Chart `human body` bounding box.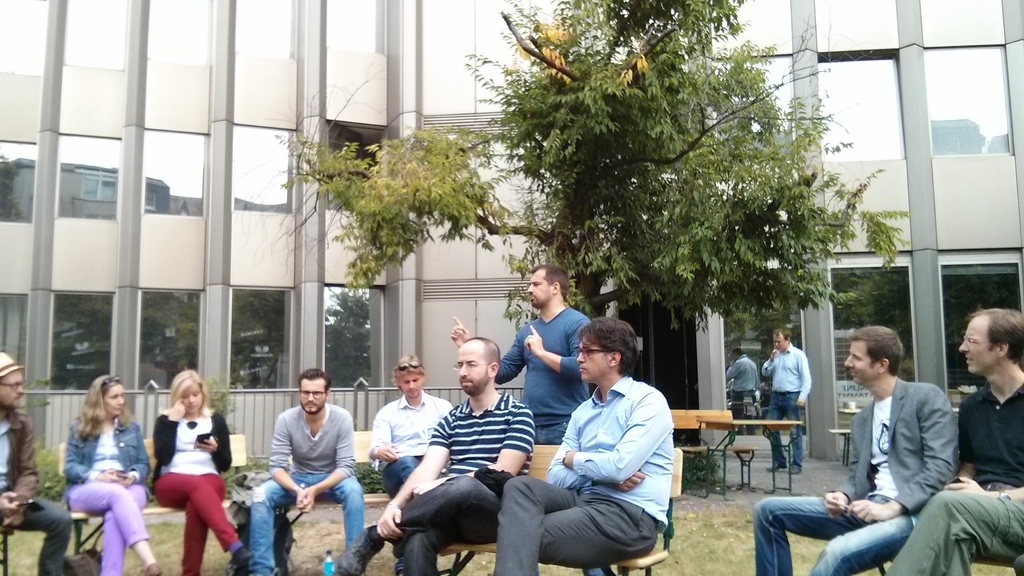
Charted: box=[241, 368, 364, 575].
